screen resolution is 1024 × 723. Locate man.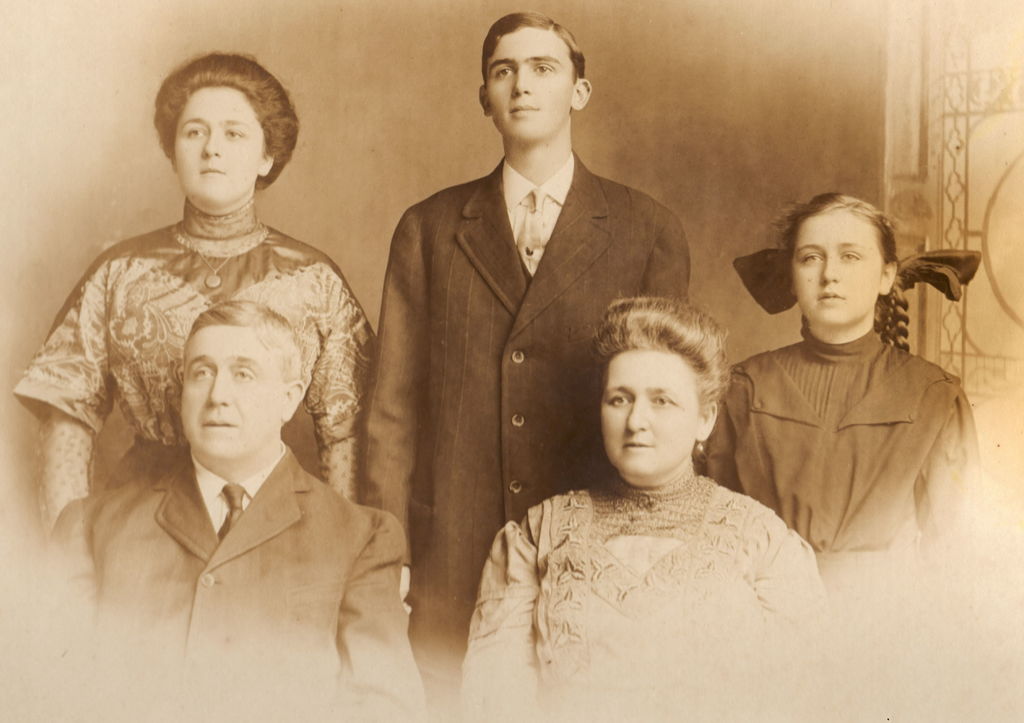
{"left": 357, "top": 9, "right": 710, "bottom": 688}.
